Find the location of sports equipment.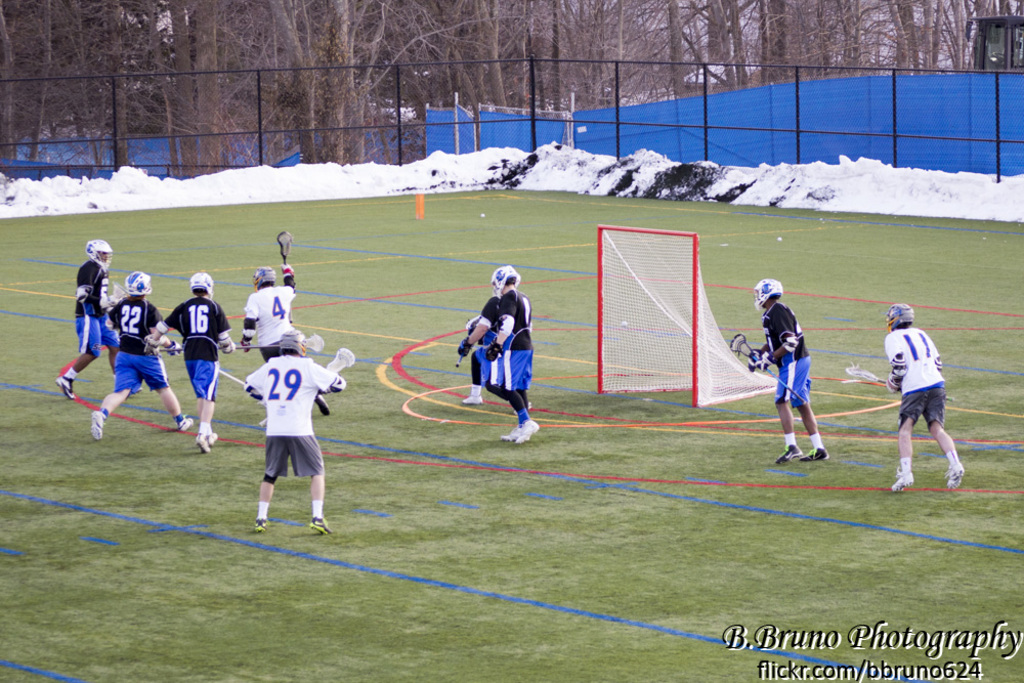
Location: <bbox>803, 445, 829, 460</bbox>.
